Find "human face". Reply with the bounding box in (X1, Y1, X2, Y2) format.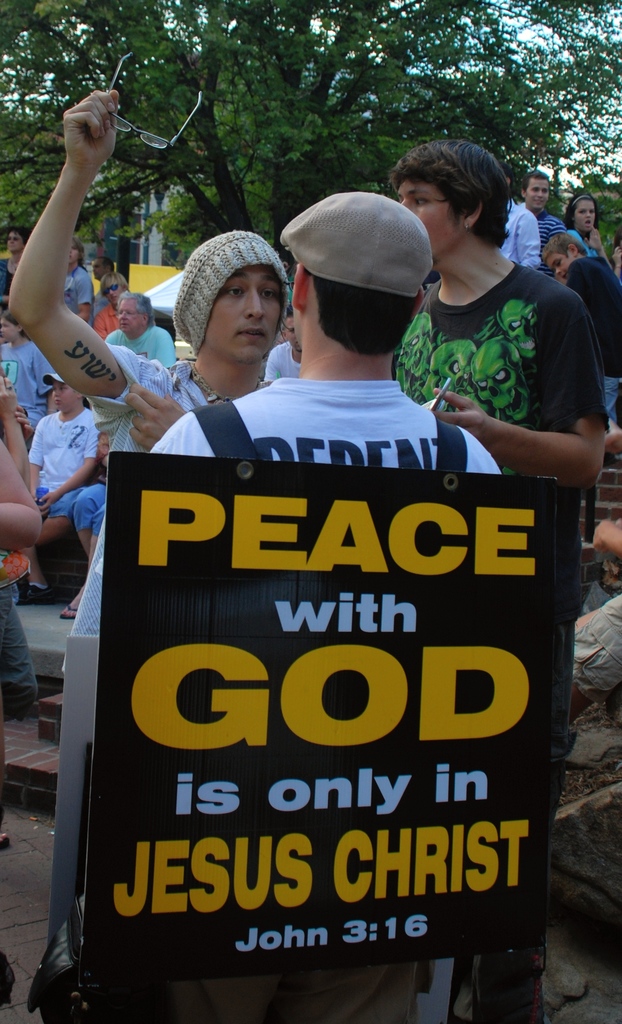
(90, 259, 100, 274).
